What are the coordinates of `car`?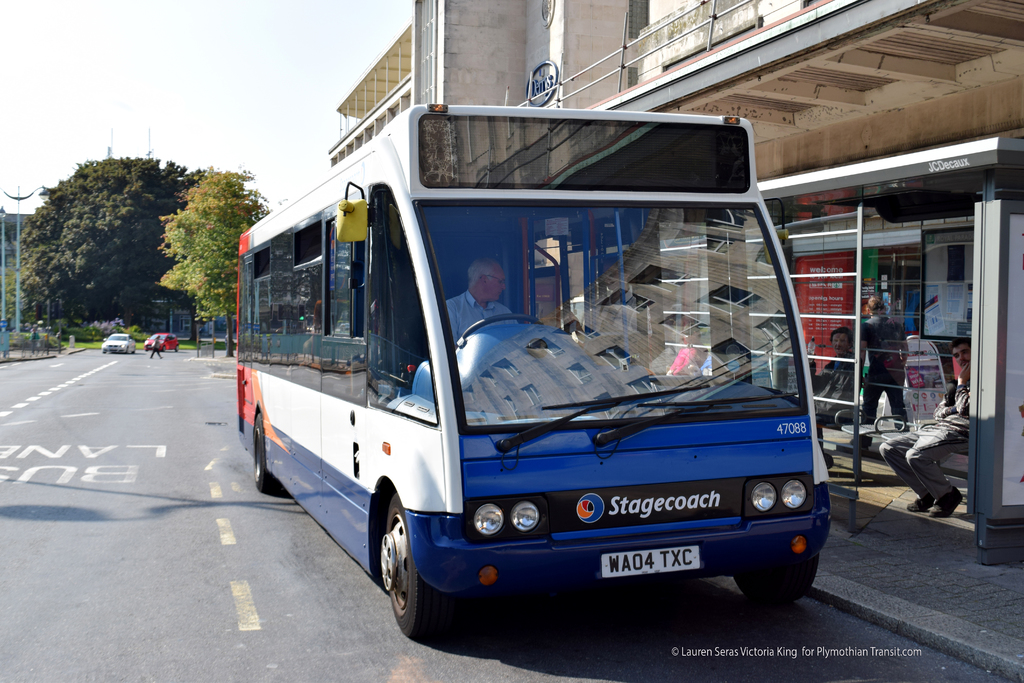
x1=141 y1=334 x2=180 y2=347.
